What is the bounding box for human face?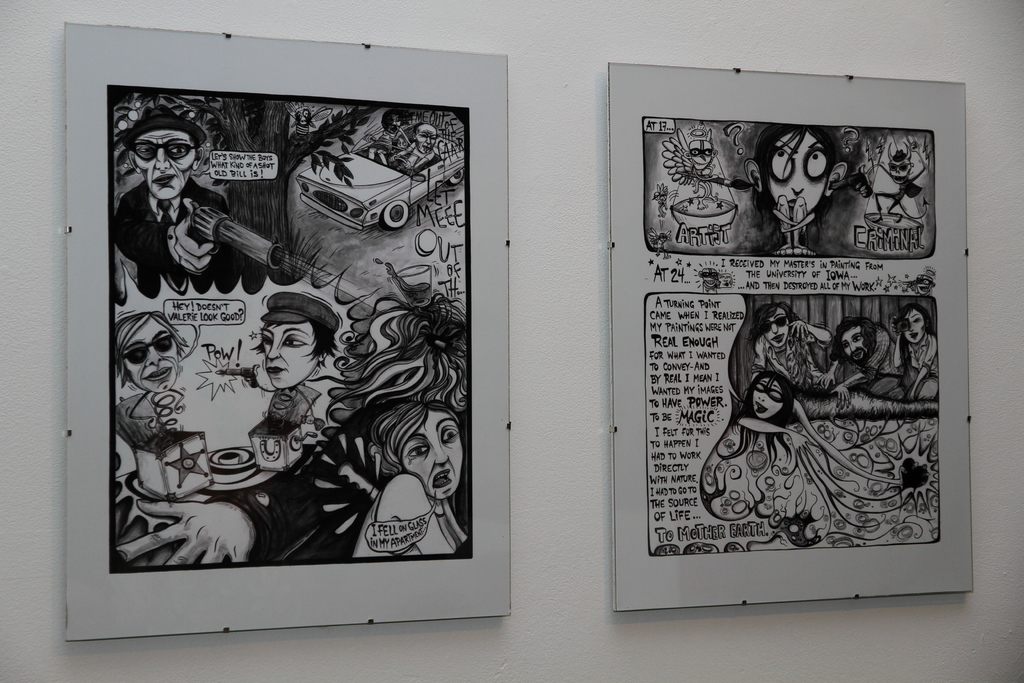
399/409/462/500.
